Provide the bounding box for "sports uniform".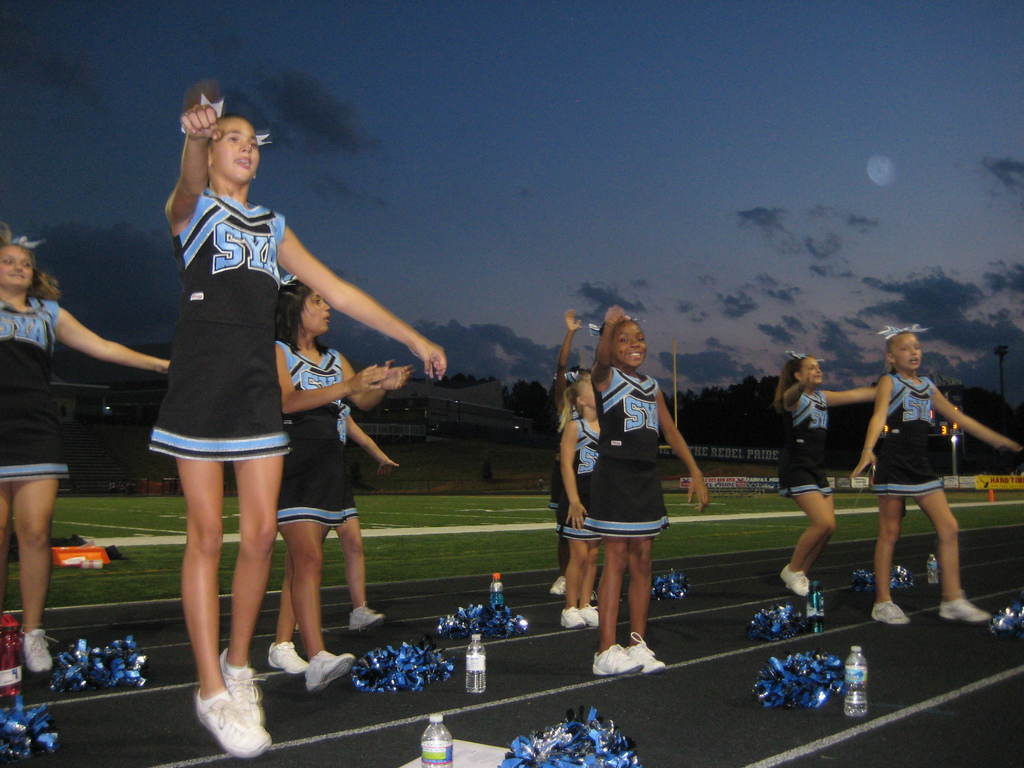
[left=5, top=292, right=79, bottom=477].
